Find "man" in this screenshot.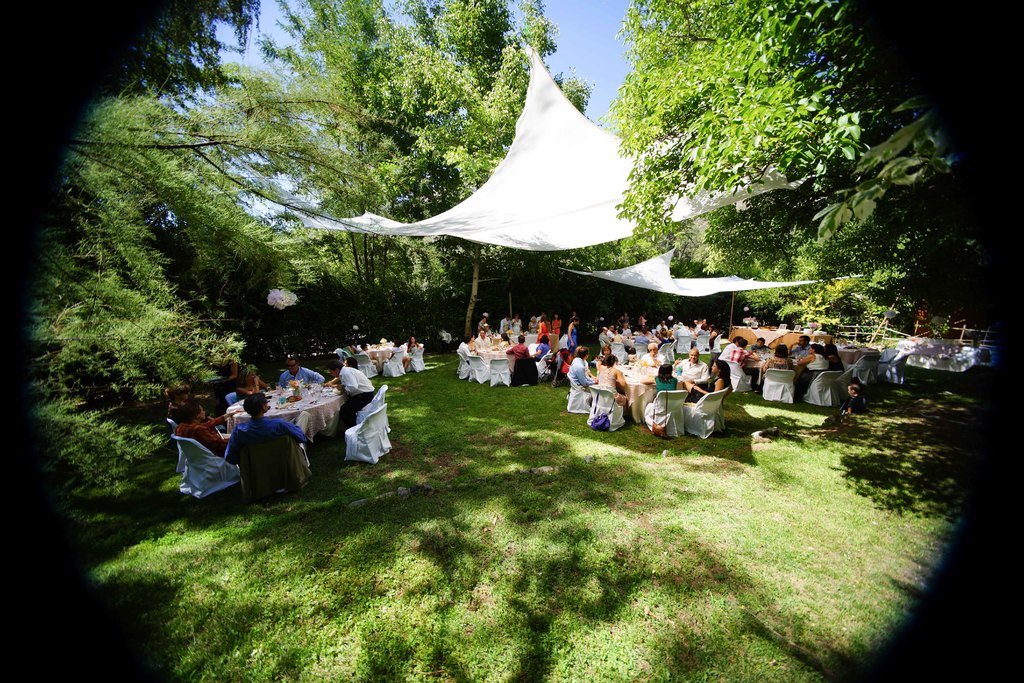
The bounding box for "man" is <region>639, 345, 667, 366</region>.
